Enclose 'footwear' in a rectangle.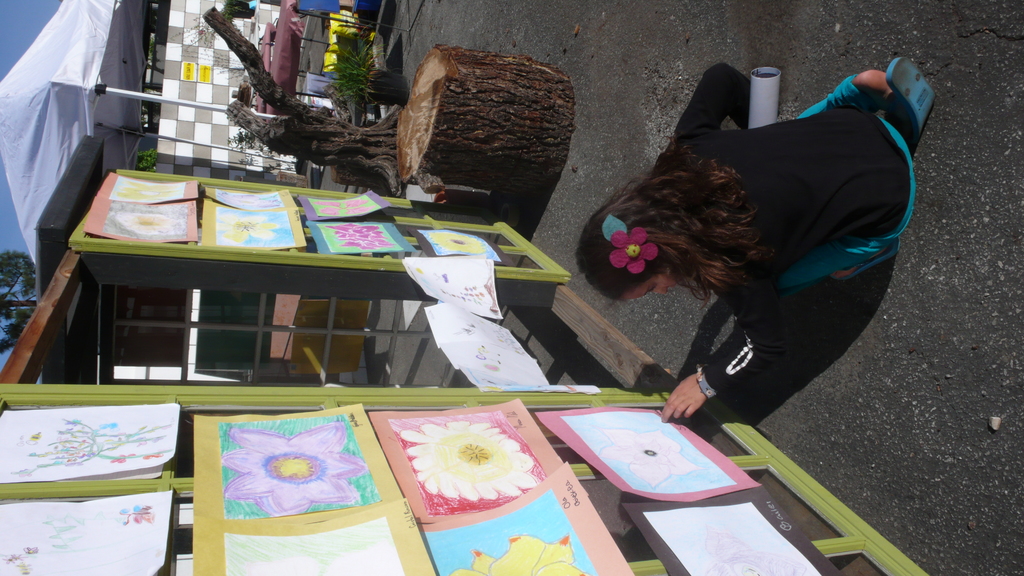
rect(826, 238, 902, 280).
